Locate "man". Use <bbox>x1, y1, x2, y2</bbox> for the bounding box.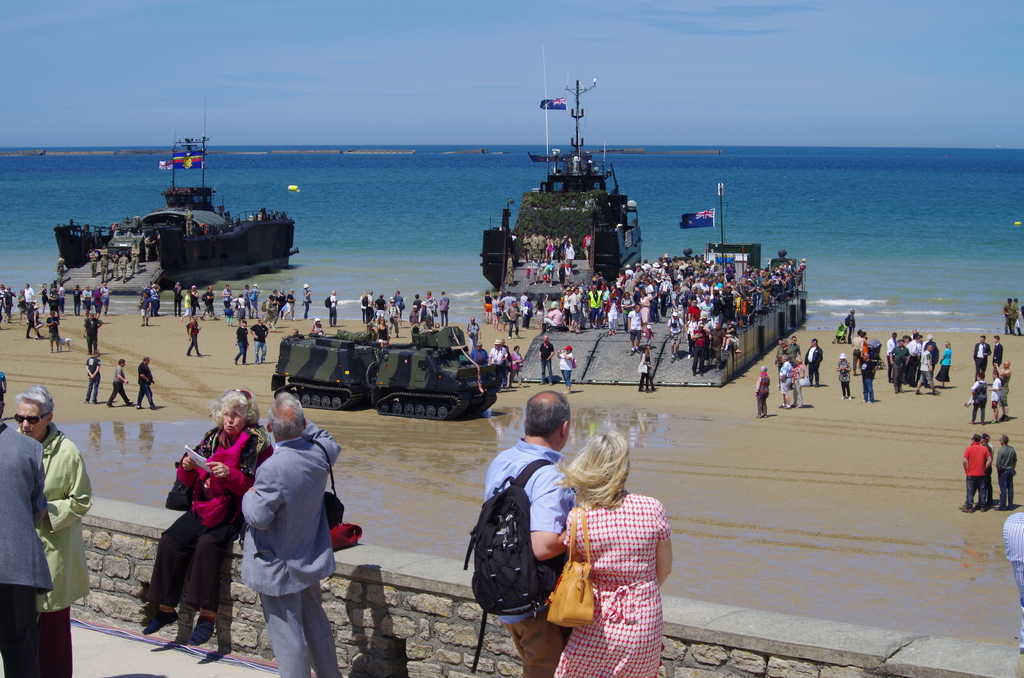
<bbox>374, 291, 387, 317</bbox>.
